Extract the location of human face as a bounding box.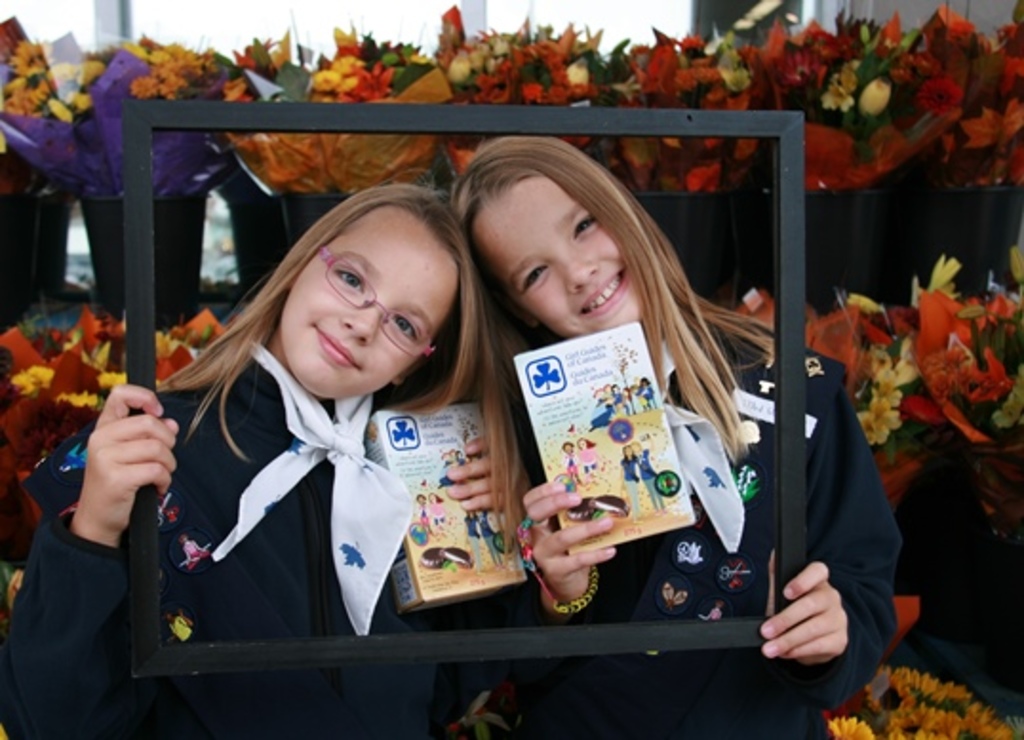
278 200 457 398.
